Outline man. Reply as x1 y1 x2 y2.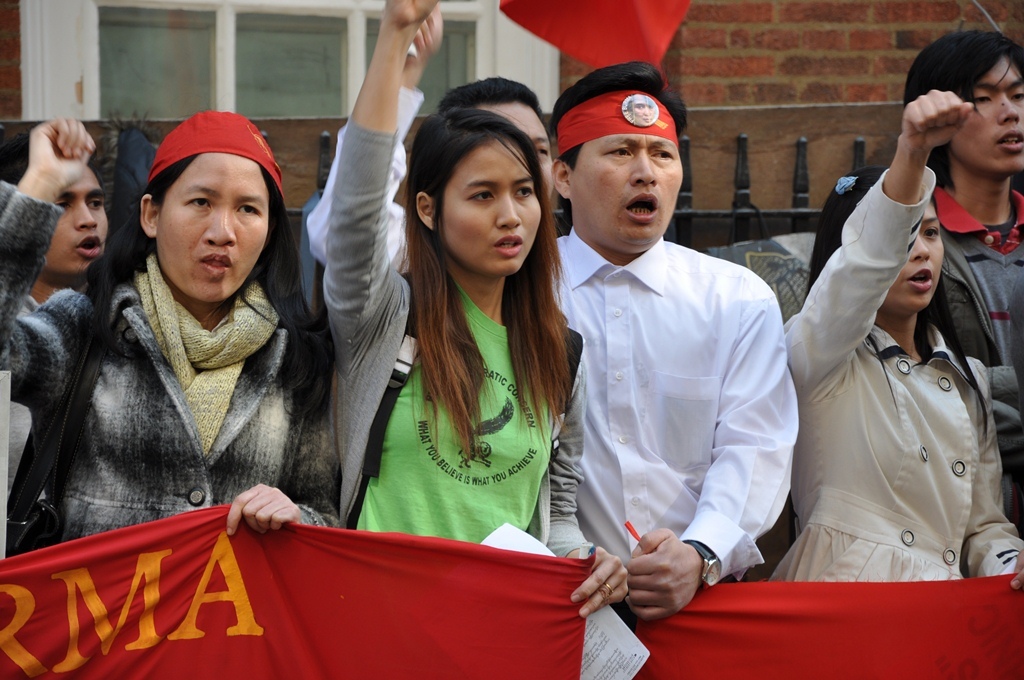
0 105 341 558.
